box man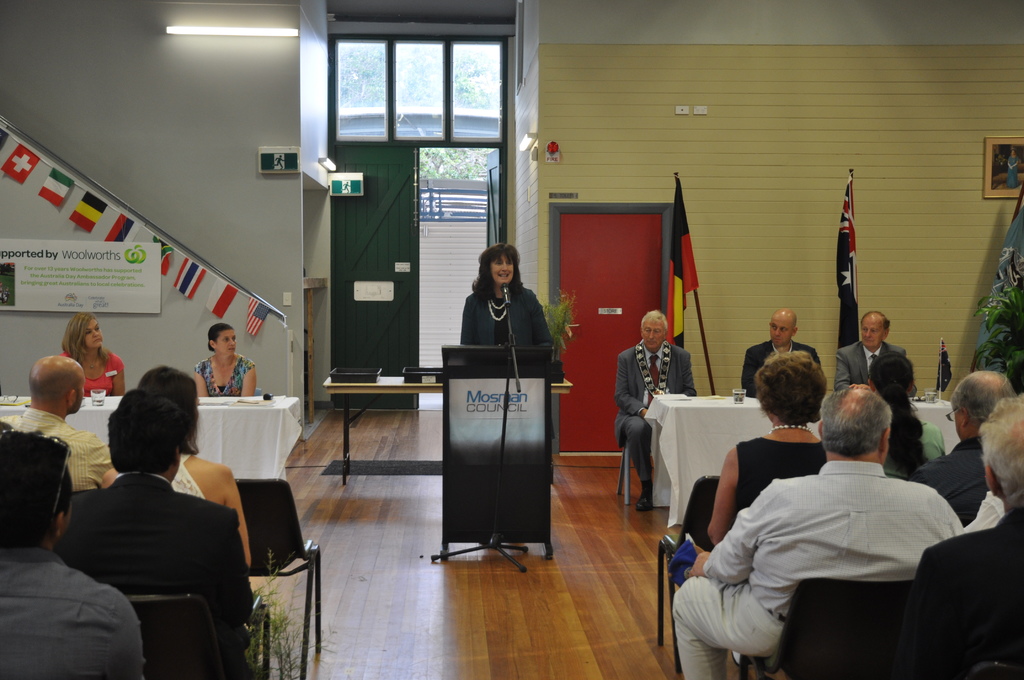
0/354/119/492
